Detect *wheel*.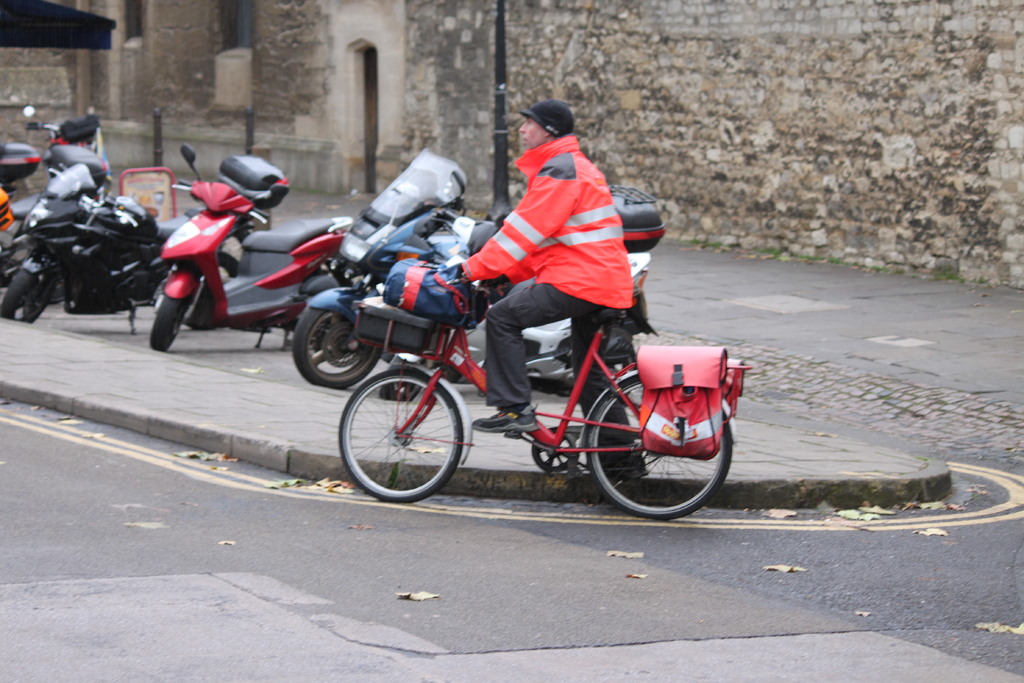
Detected at {"x1": 589, "y1": 381, "x2": 737, "y2": 519}.
